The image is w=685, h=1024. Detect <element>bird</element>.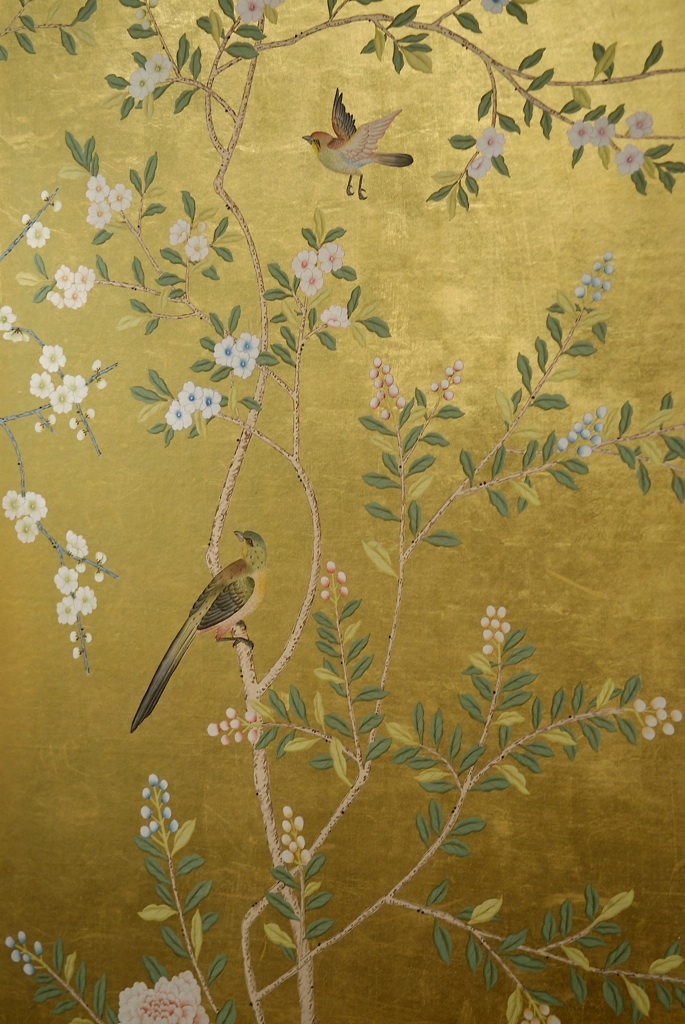
Detection: [x1=294, y1=79, x2=418, y2=213].
